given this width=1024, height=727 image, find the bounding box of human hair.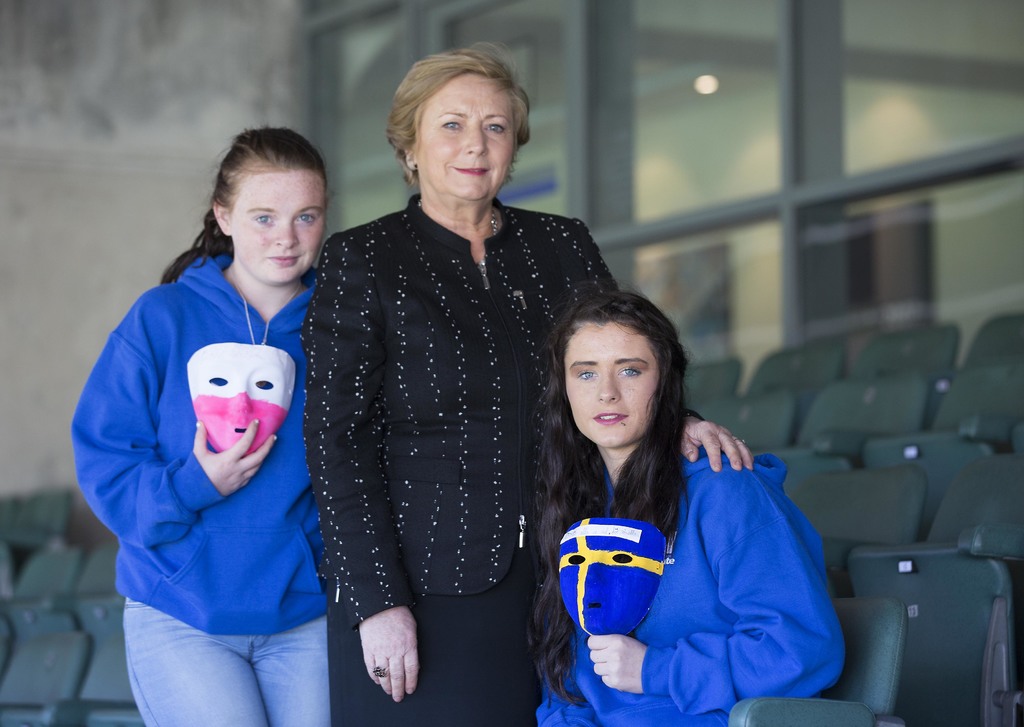
<region>380, 43, 523, 198</region>.
